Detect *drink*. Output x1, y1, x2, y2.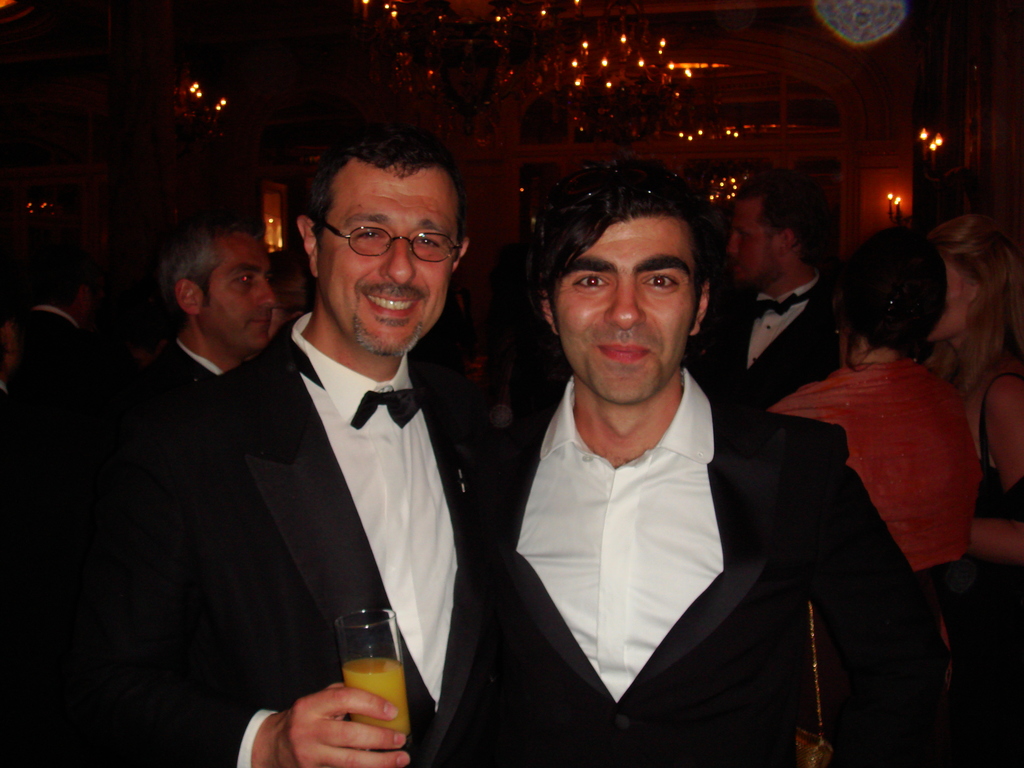
269, 608, 403, 756.
